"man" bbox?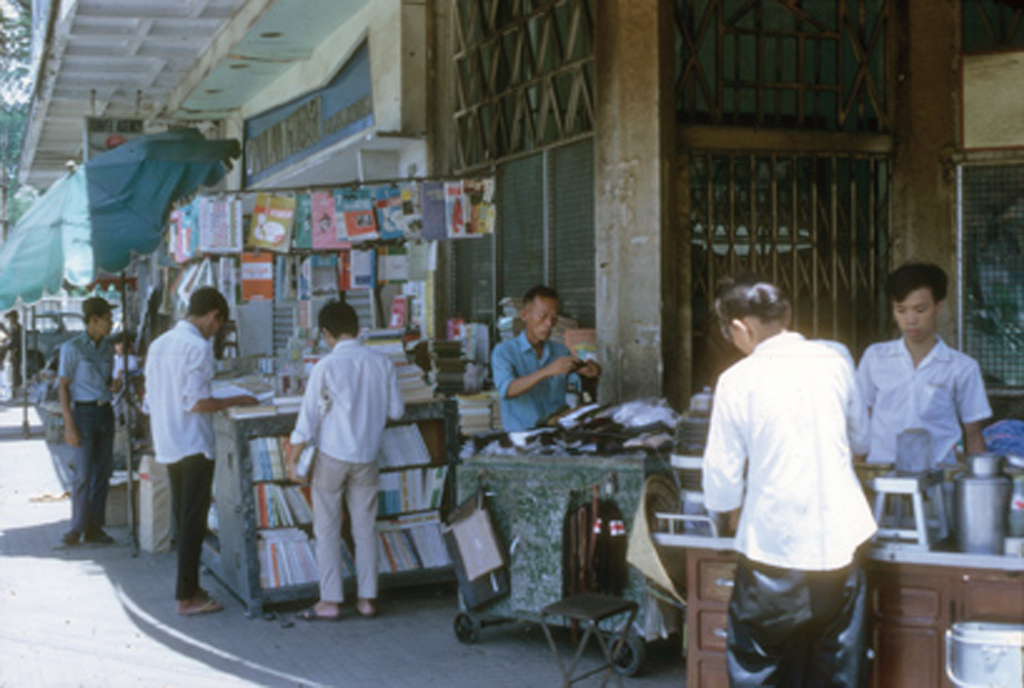
[61,293,124,549]
